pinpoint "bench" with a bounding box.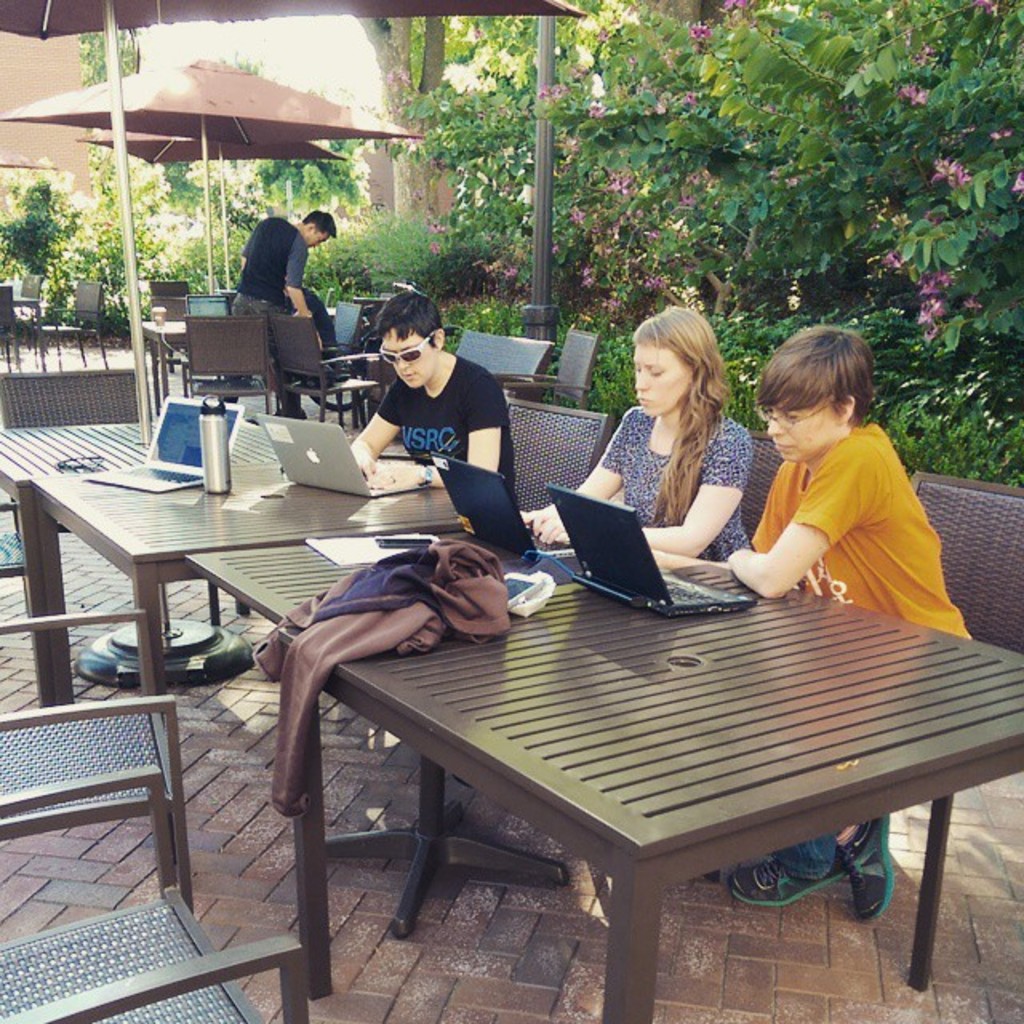
box=[298, 510, 990, 1000].
